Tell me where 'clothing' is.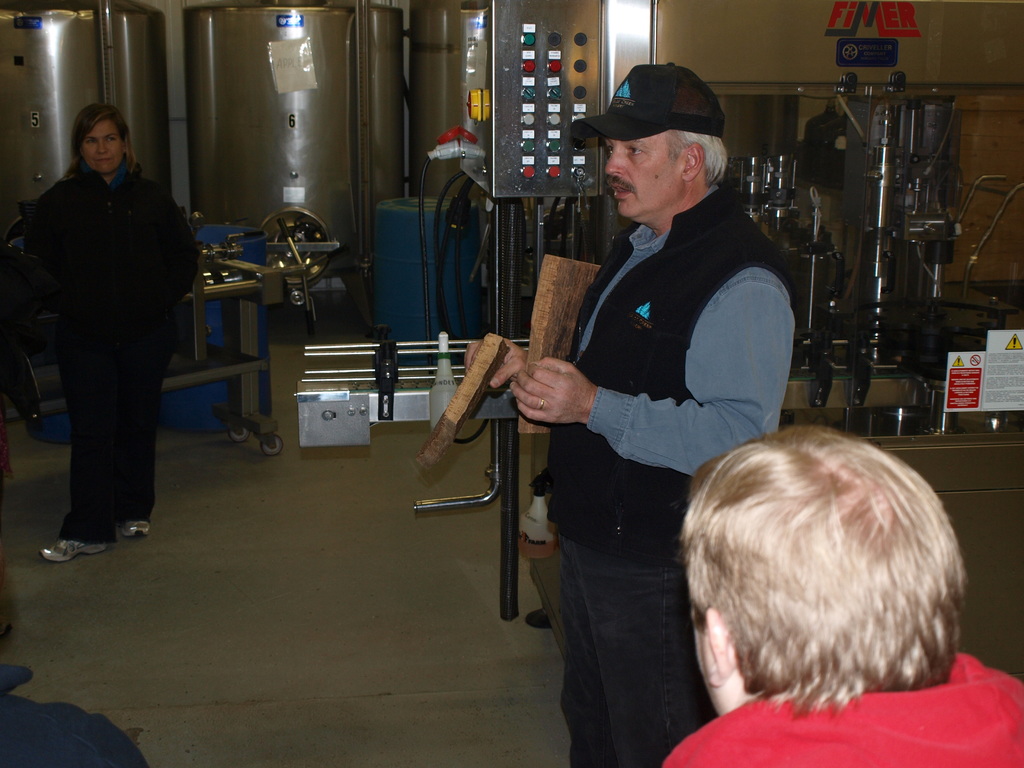
'clothing' is at box(15, 152, 211, 539).
